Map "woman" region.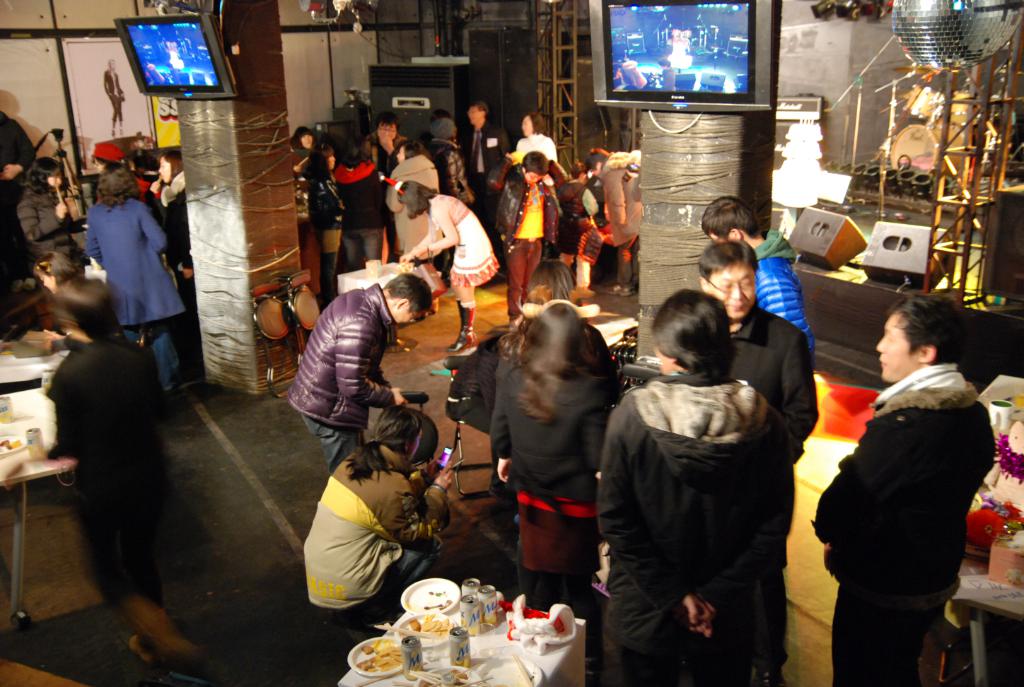
Mapped to 35,249,83,352.
